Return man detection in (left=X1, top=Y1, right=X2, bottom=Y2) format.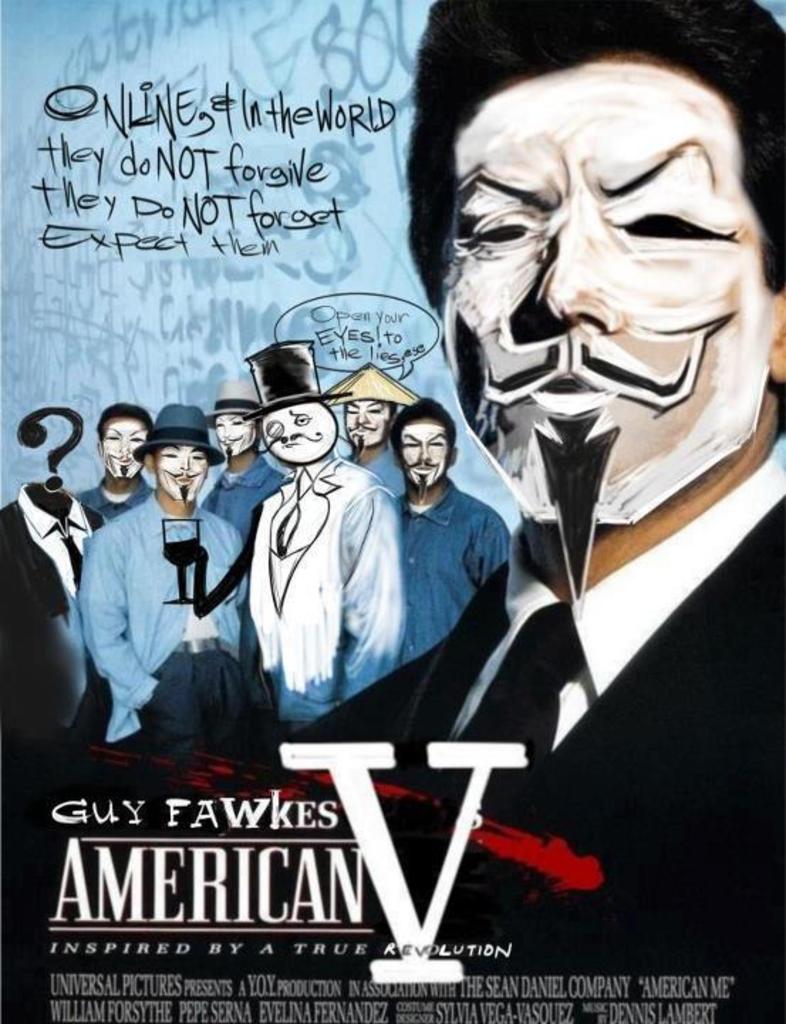
(left=225, top=80, right=780, bottom=869).
